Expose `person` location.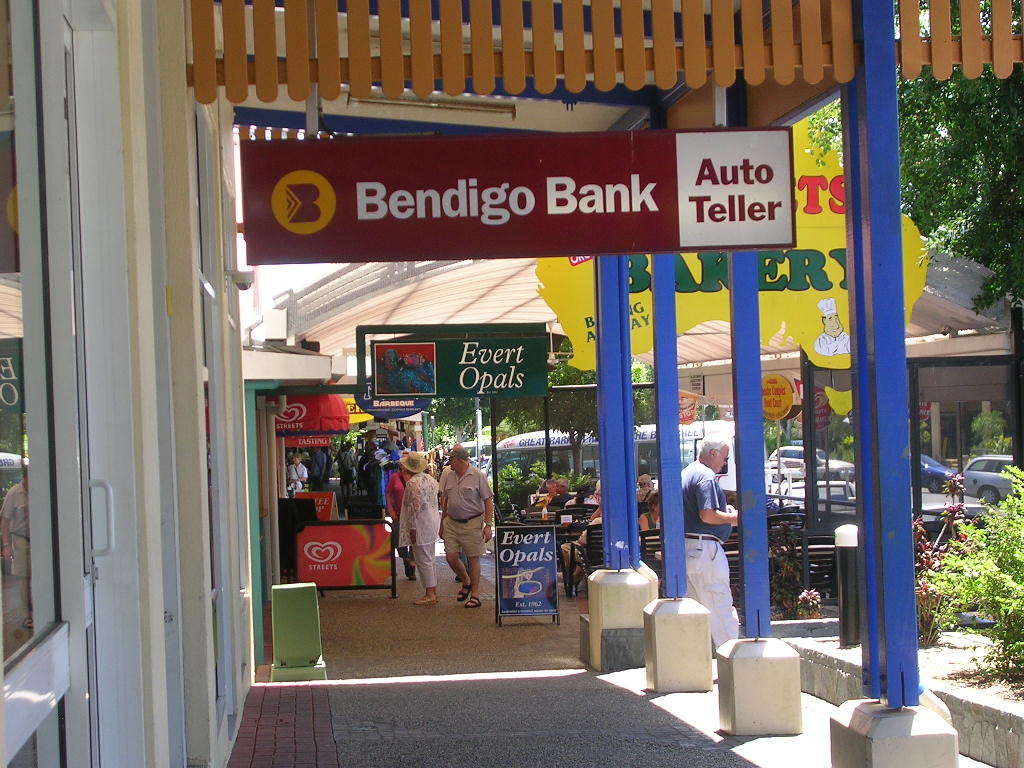
Exposed at <box>632,475,661,500</box>.
